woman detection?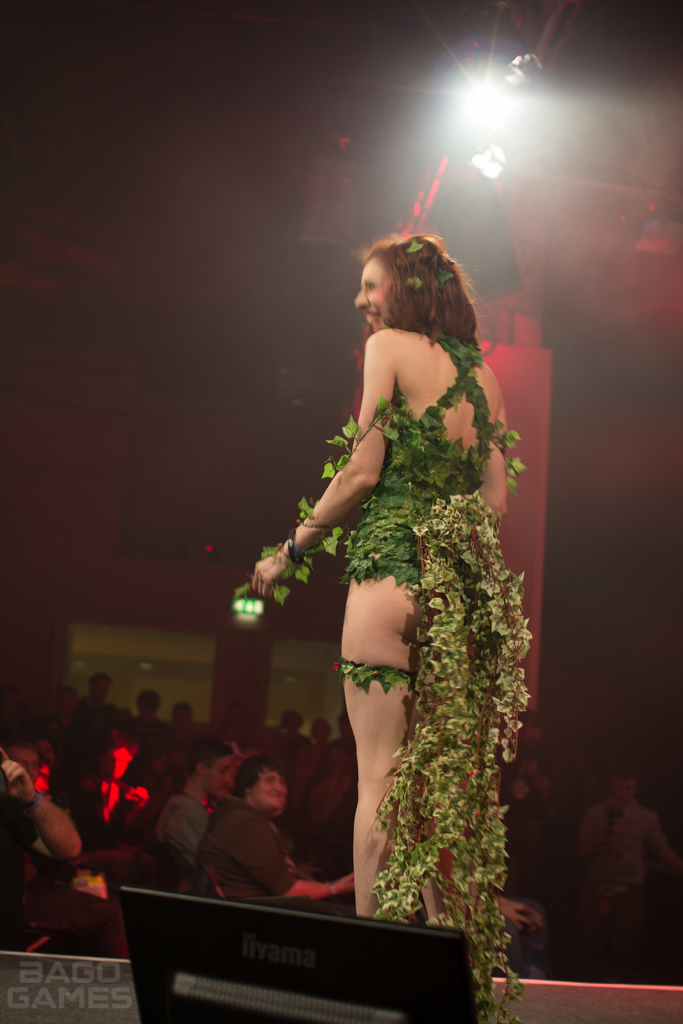
(292,716,333,817)
